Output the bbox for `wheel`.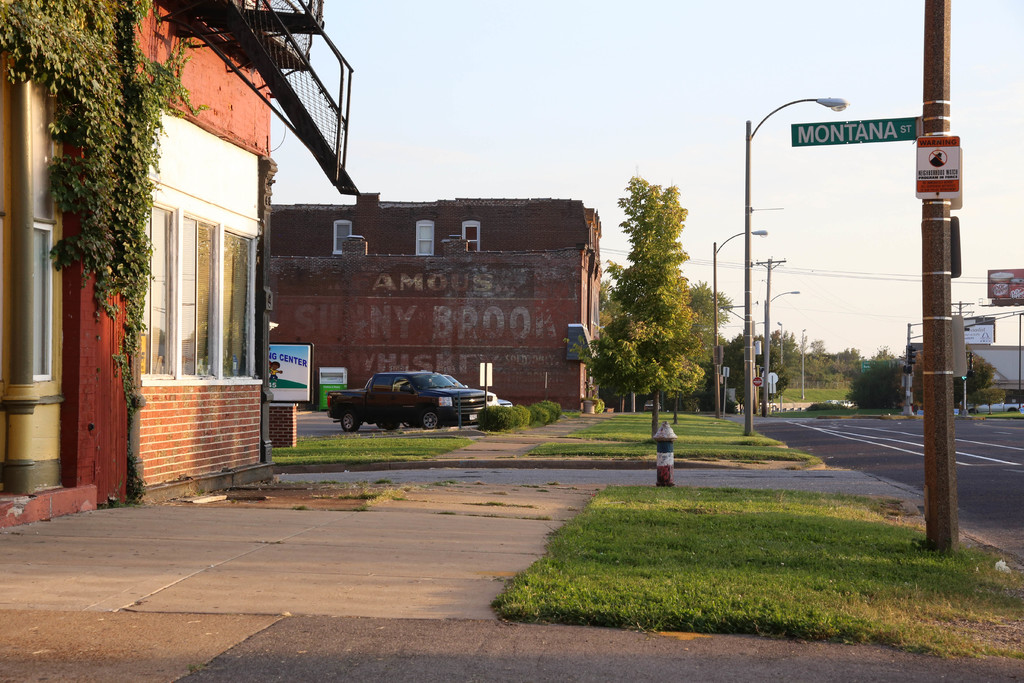
(left=419, top=407, right=442, bottom=432).
